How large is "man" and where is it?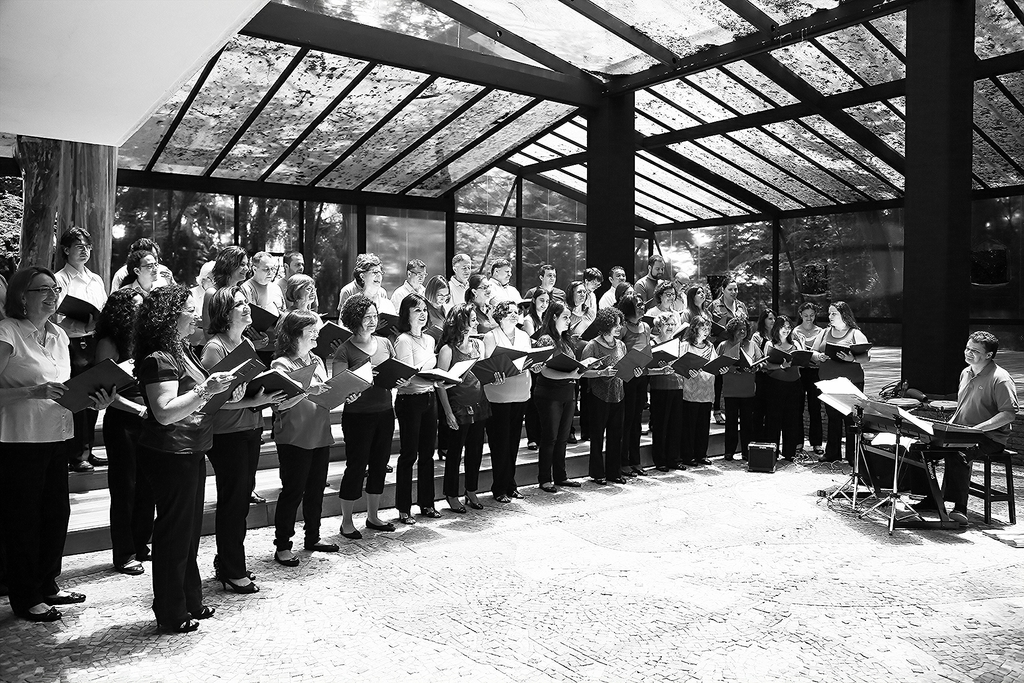
Bounding box: pyautogui.locateOnScreen(447, 253, 473, 315).
